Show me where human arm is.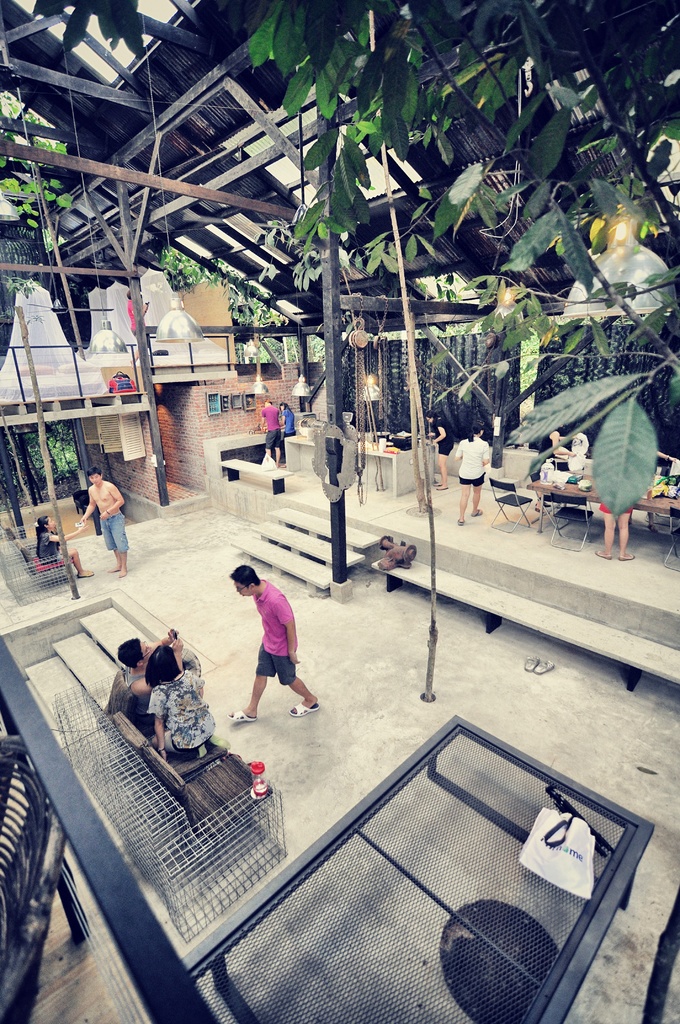
human arm is at 102:477:128:522.
